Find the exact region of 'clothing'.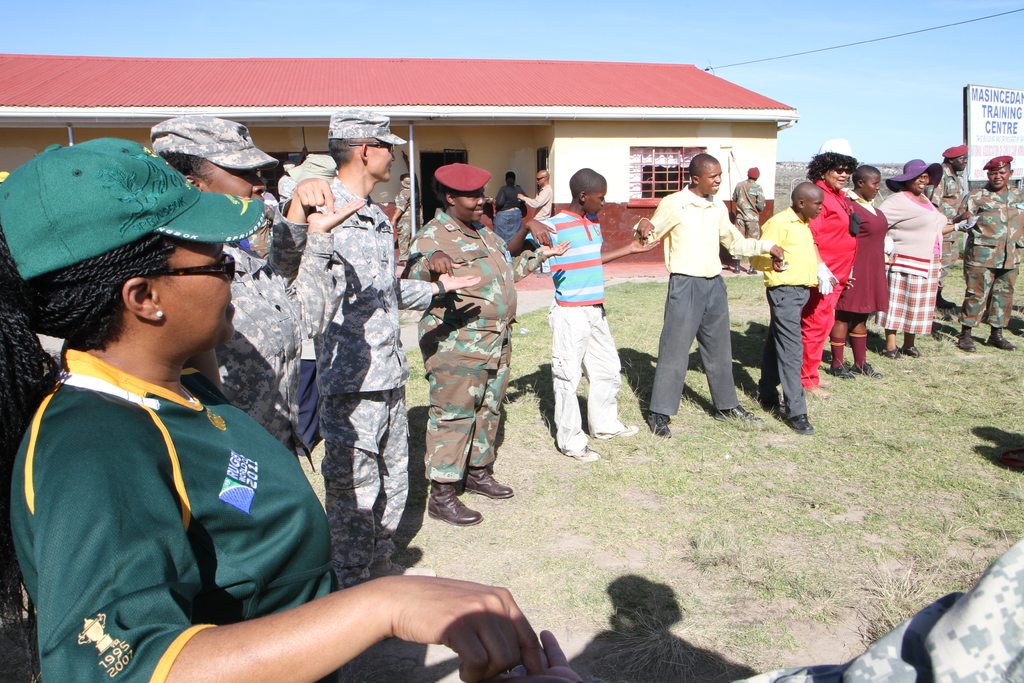
Exact region: l=804, t=185, r=849, b=277.
